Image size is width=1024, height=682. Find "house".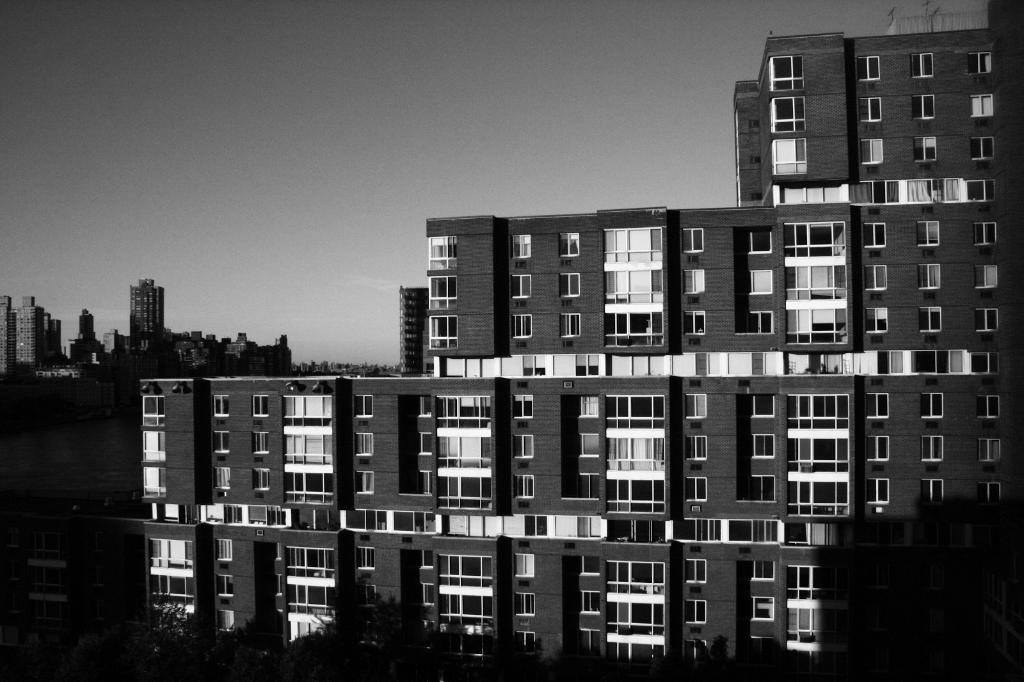
(732,26,989,547).
